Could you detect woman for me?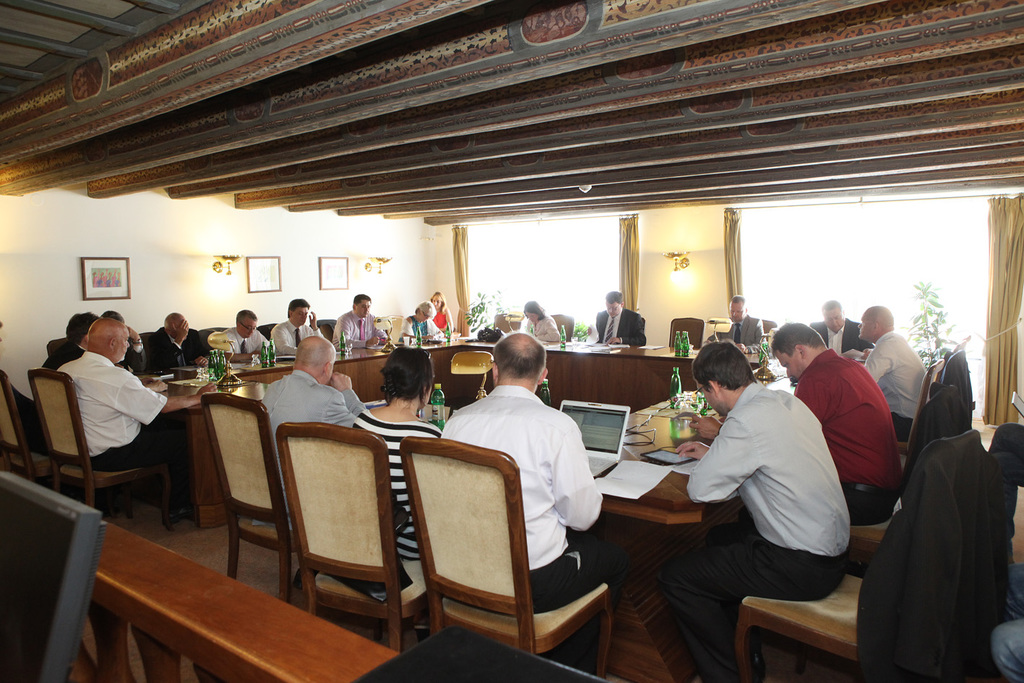
Detection result: (x1=512, y1=304, x2=569, y2=348).
